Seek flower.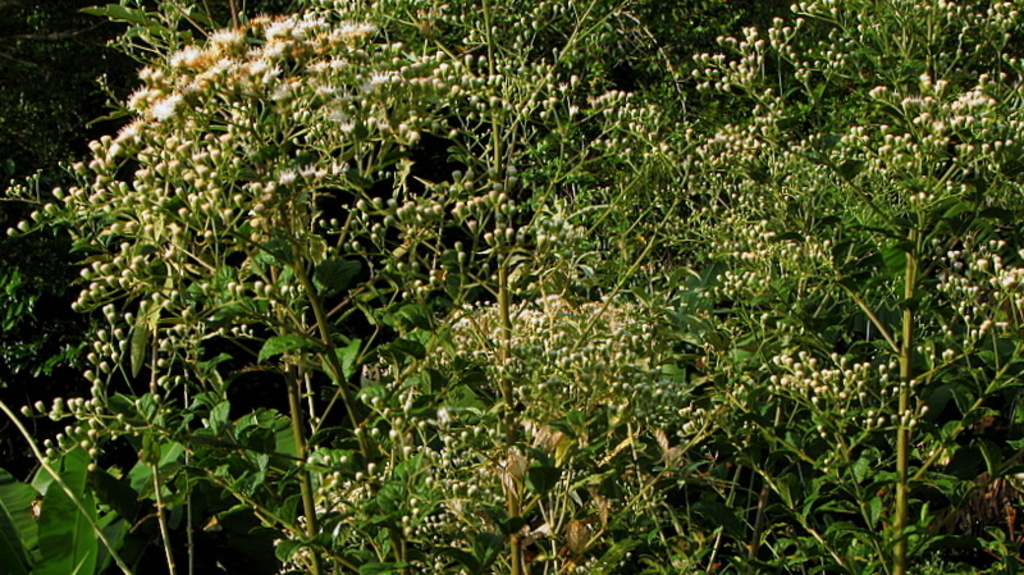
bbox=[150, 96, 184, 124].
